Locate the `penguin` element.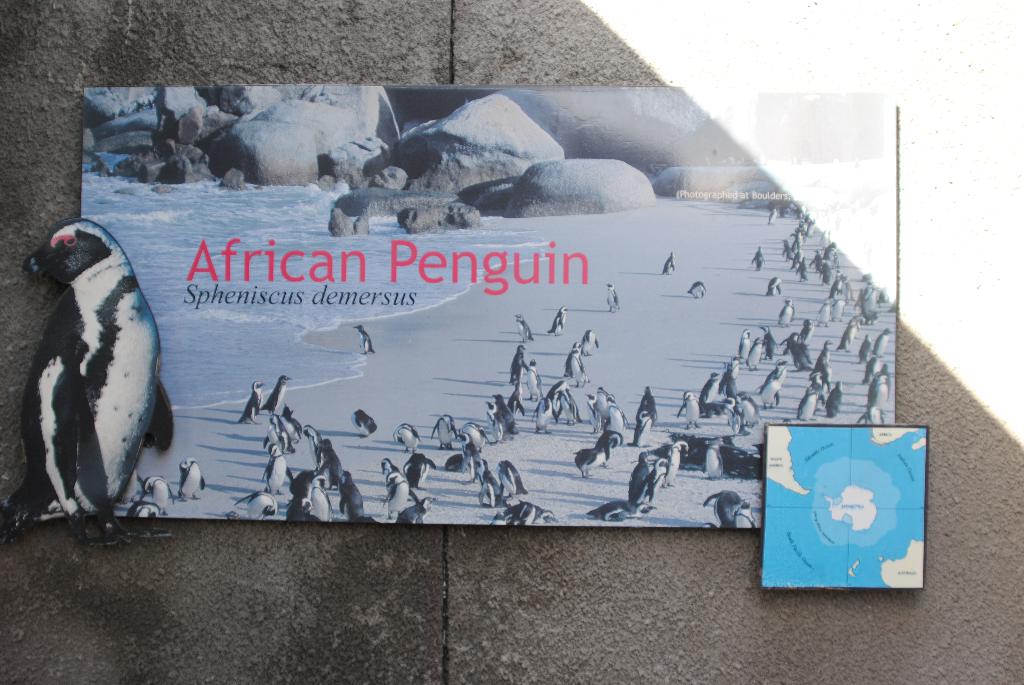
Element bbox: left=129, top=497, right=163, bottom=516.
